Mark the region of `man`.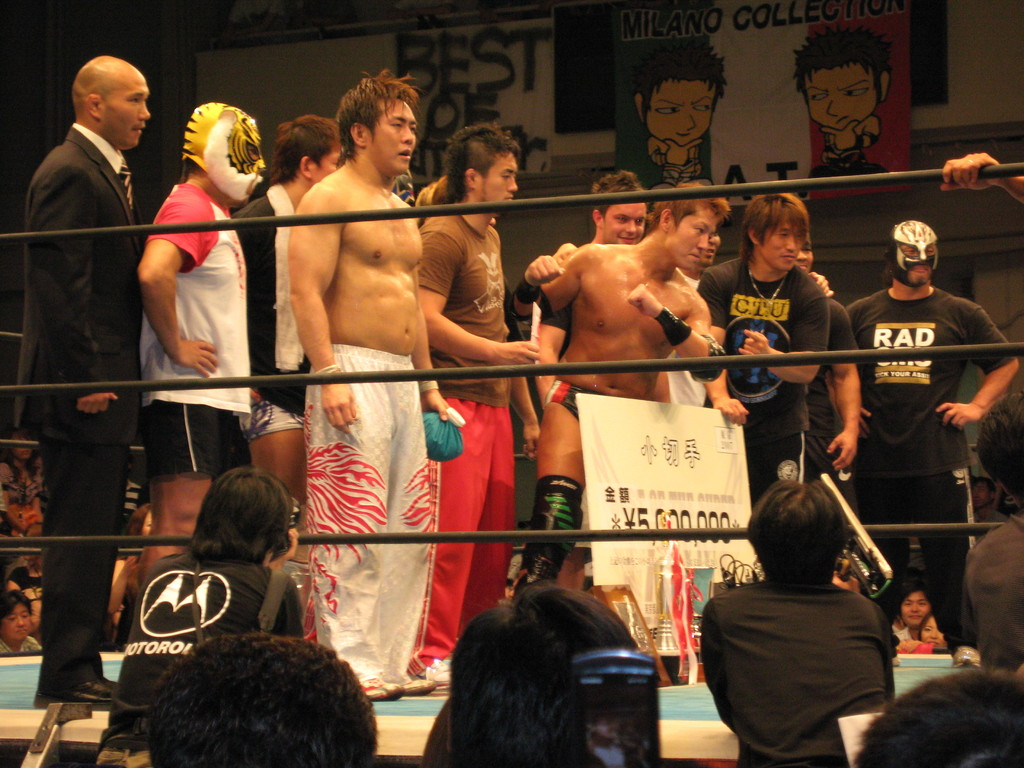
Region: box(420, 124, 539, 692).
